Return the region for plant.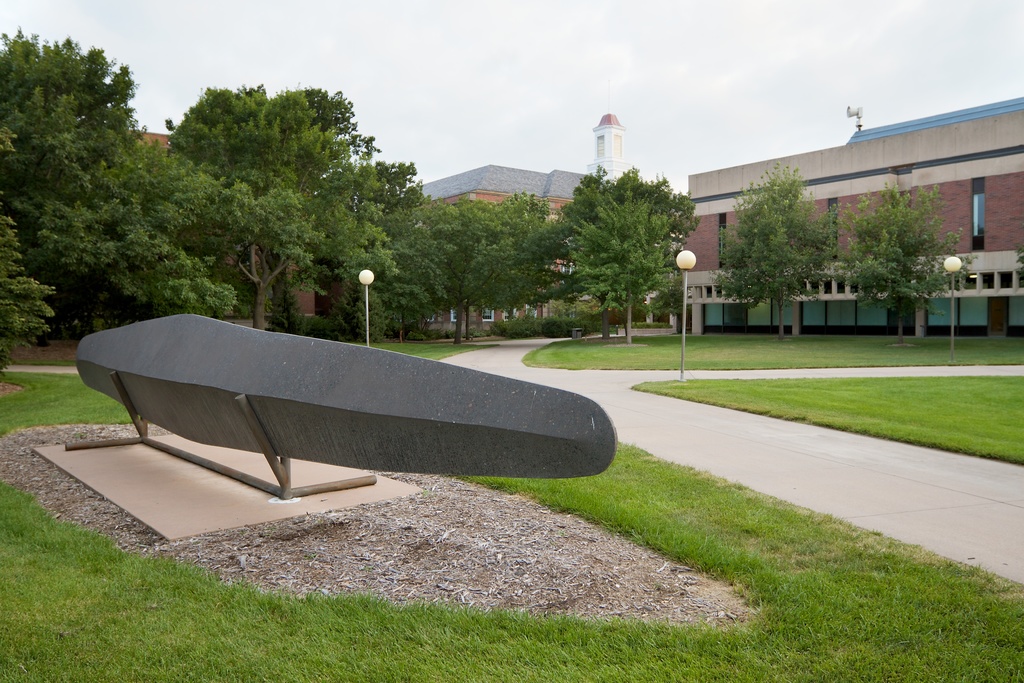
{"left": 1, "top": 345, "right": 1023, "bottom": 682}.
